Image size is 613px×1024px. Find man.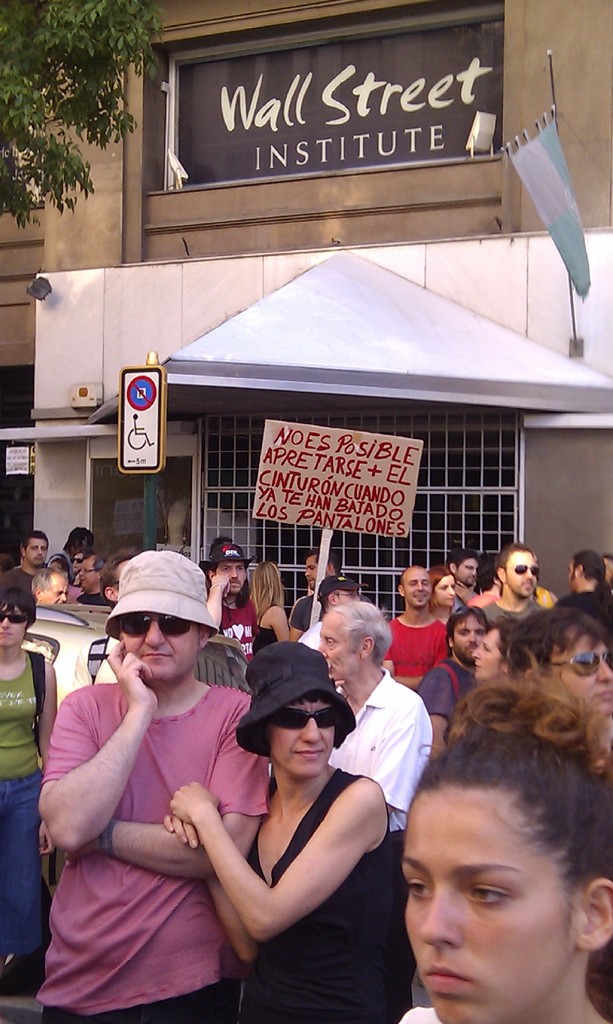
region(481, 540, 546, 624).
